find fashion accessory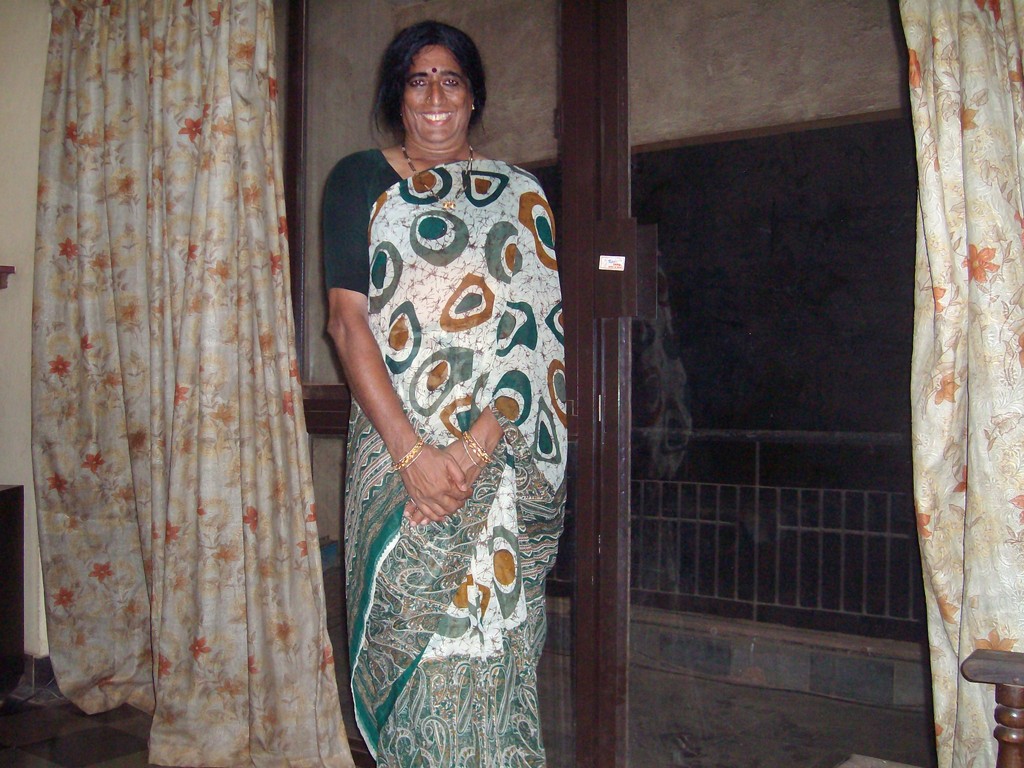
<region>401, 137, 473, 210</region>
